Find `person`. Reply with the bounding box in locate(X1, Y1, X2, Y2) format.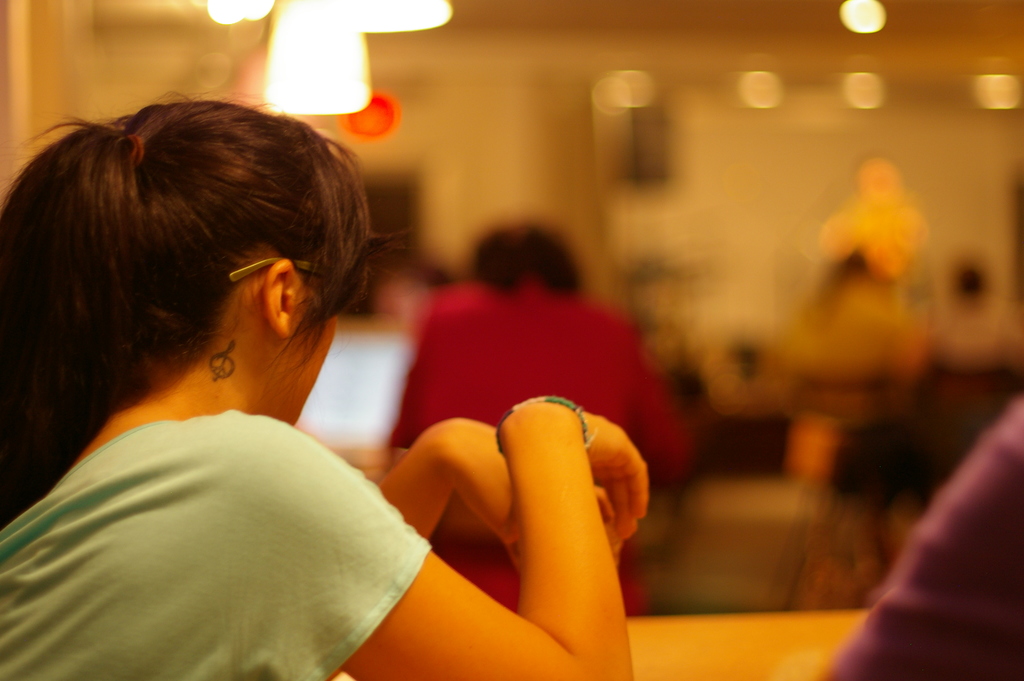
locate(389, 220, 693, 489).
